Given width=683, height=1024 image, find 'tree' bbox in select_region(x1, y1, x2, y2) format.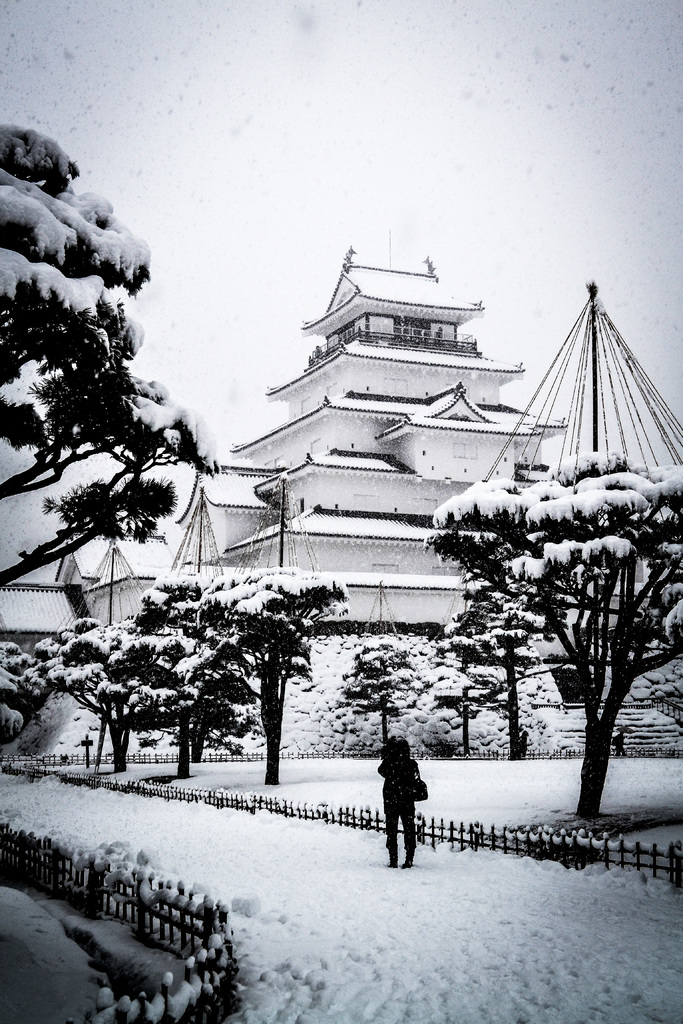
select_region(92, 613, 262, 778).
